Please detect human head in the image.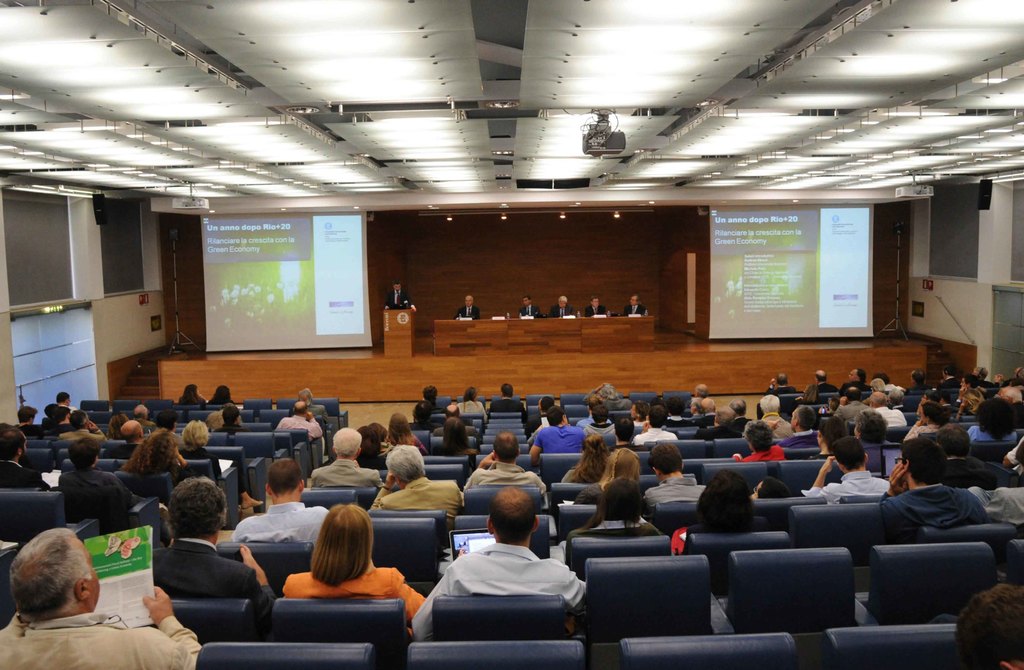
bbox(384, 441, 426, 489).
